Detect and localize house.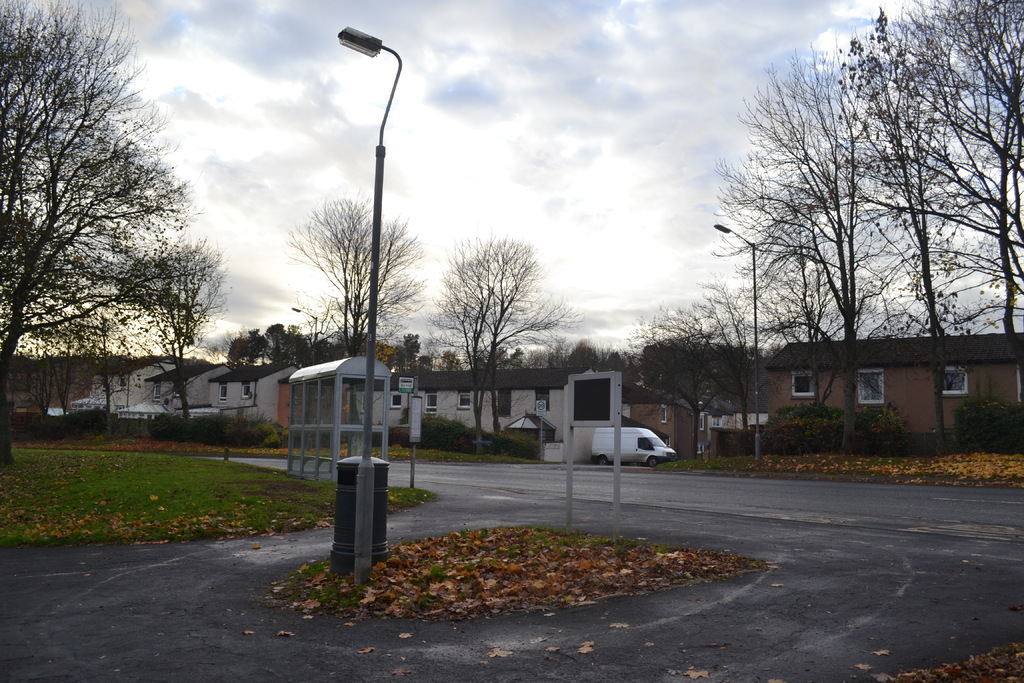
Localized at rect(492, 364, 621, 450).
